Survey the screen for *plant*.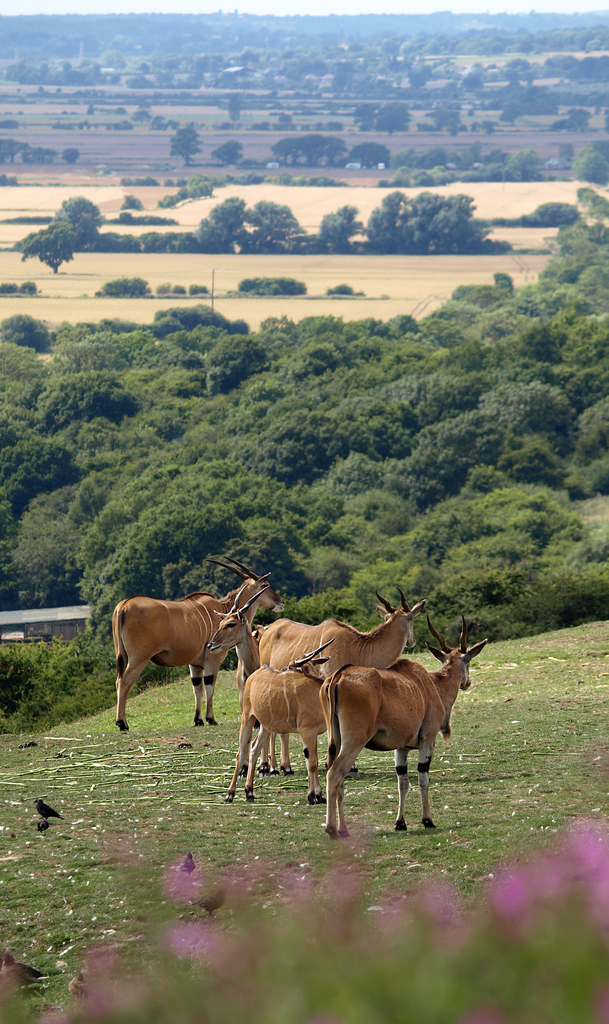
Survey found: bbox=(546, 170, 555, 182).
